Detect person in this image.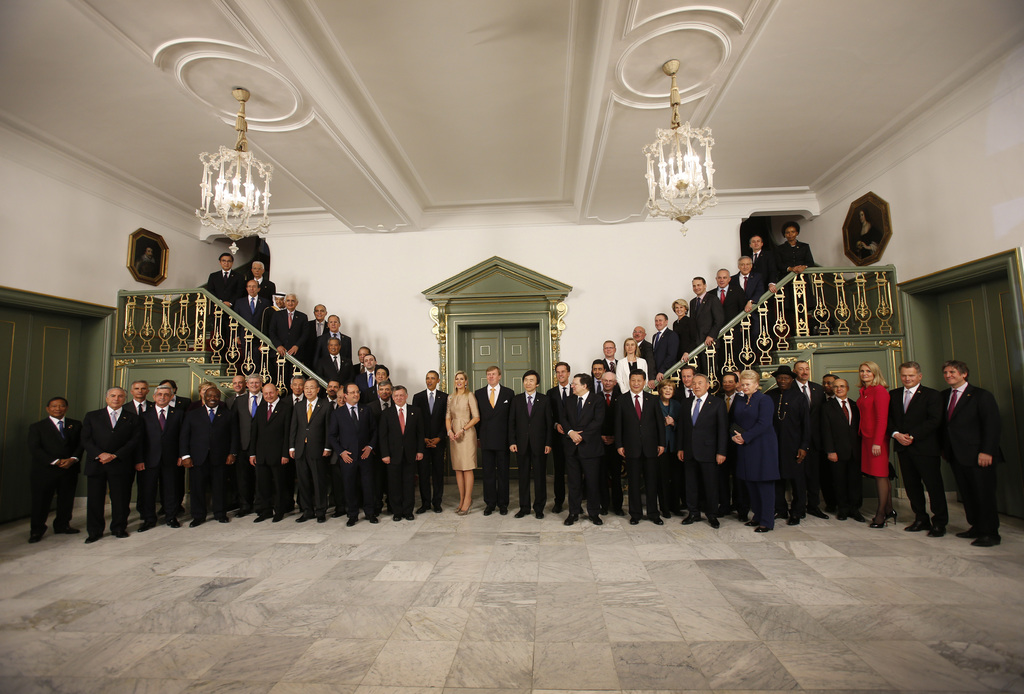
Detection: <bbox>552, 360, 566, 495</bbox>.
